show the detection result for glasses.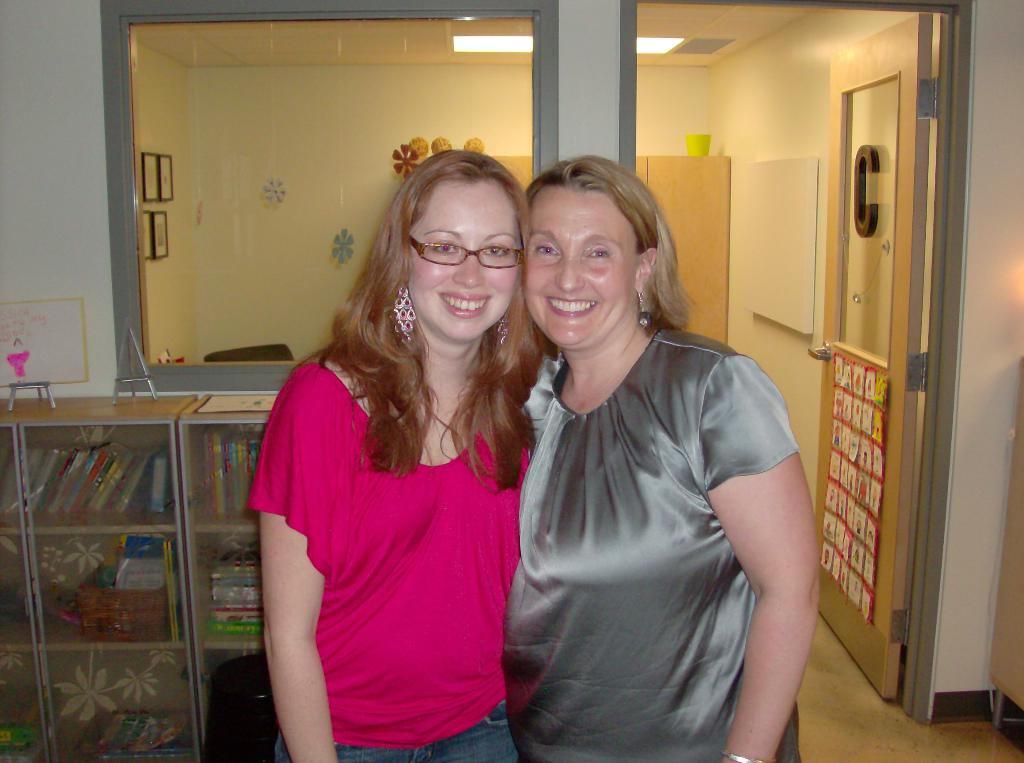
pyautogui.locateOnScreen(396, 226, 510, 281).
